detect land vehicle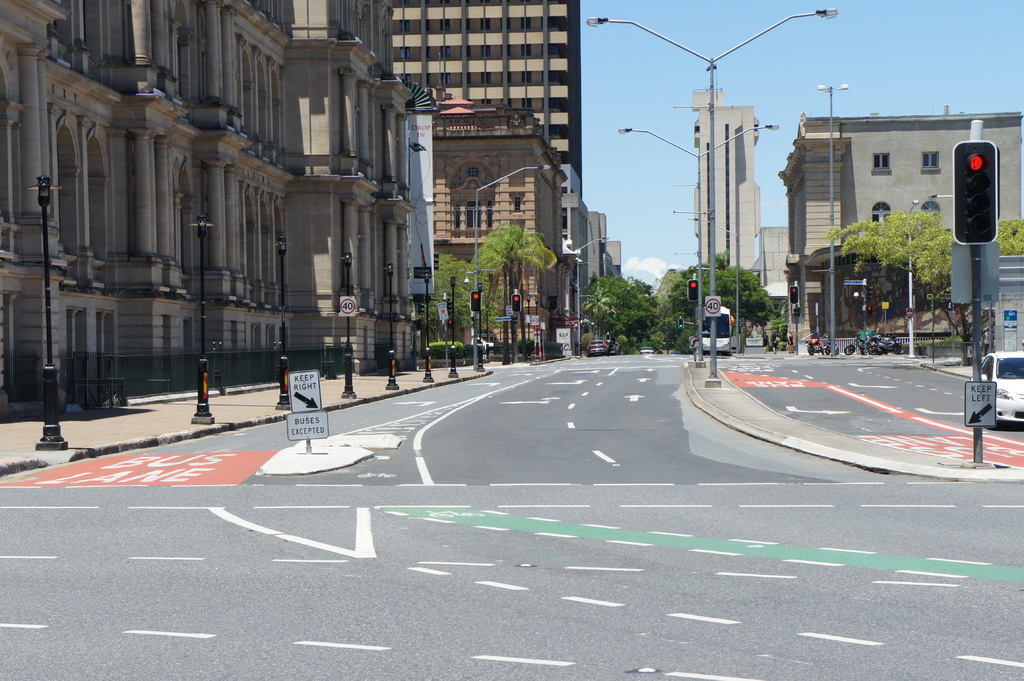
584, 341, 609, 357
